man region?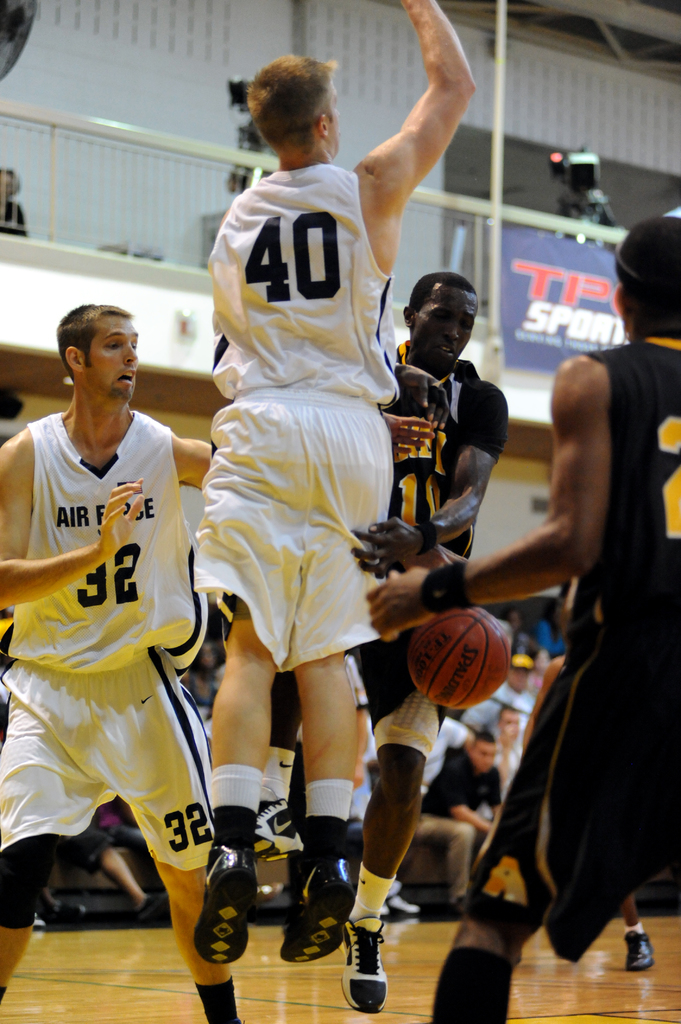
box(364, 214, 680, 1023)
